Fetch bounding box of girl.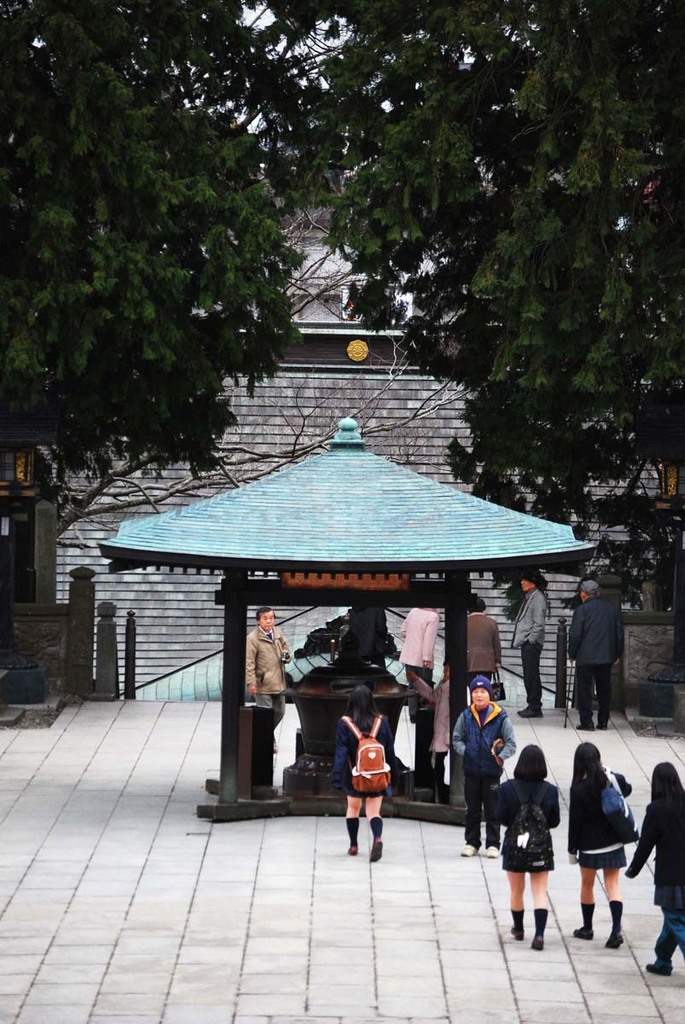
Bbox: pyautogui.locateOnScreen(624, 759, 684, 969).
